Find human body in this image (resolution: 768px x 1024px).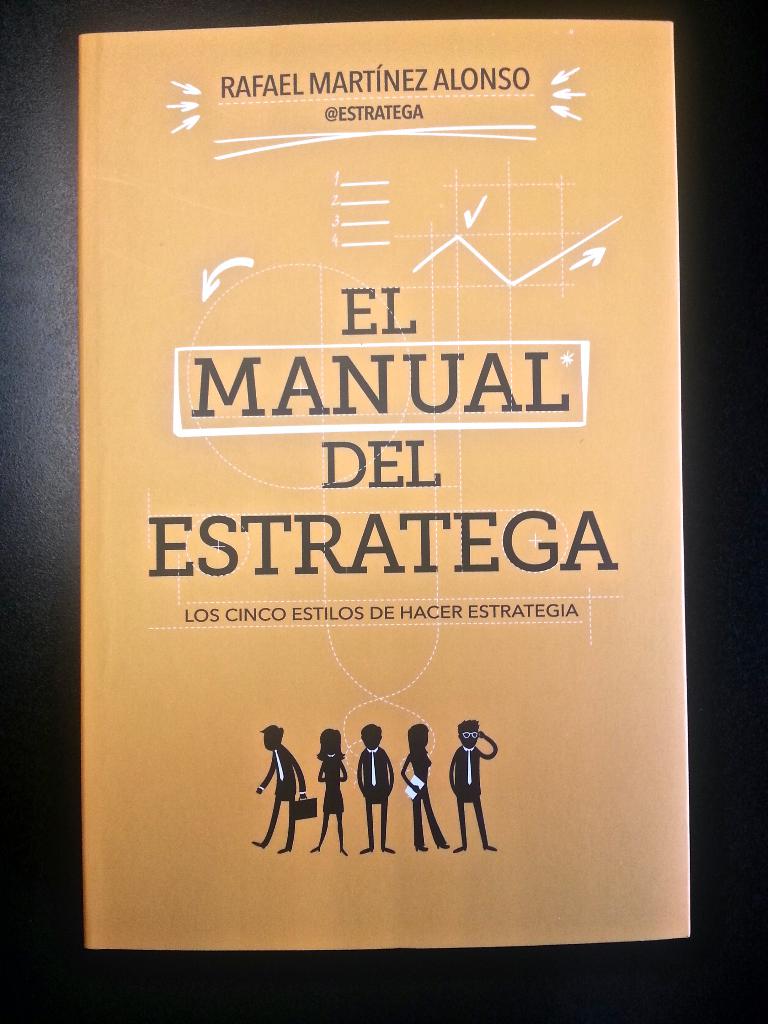
bbox(312, 729, 352, 855).
